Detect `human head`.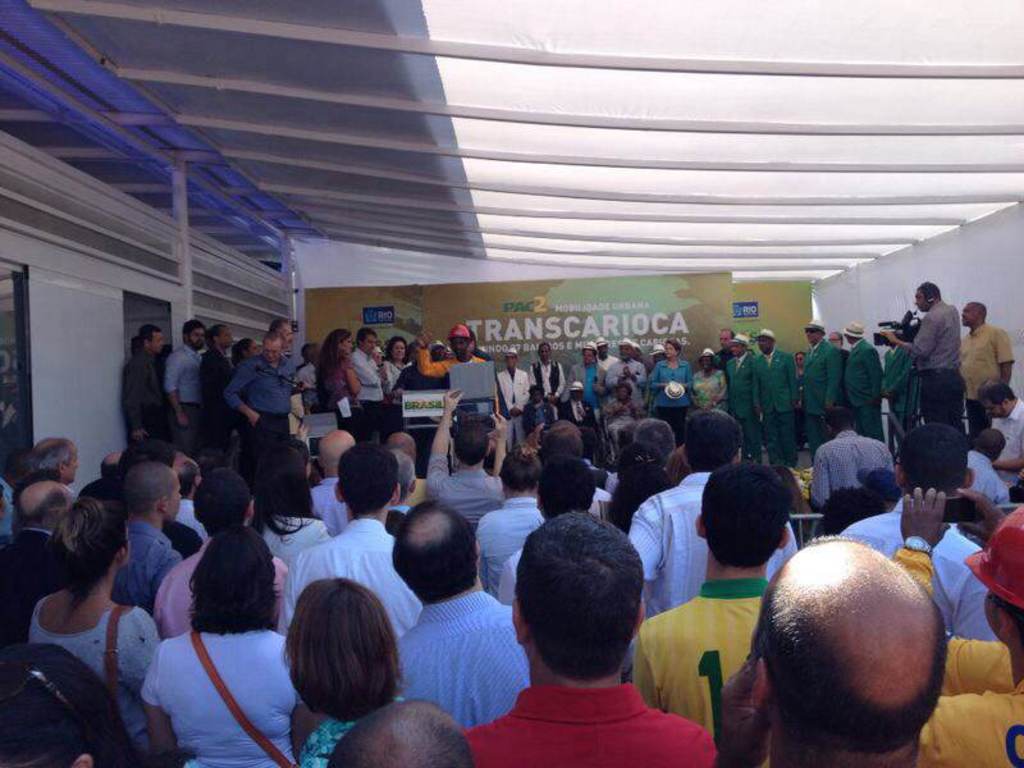
Detected at {"x1": 178, "y1": 530, "x2": 275, "y2": 635}.
